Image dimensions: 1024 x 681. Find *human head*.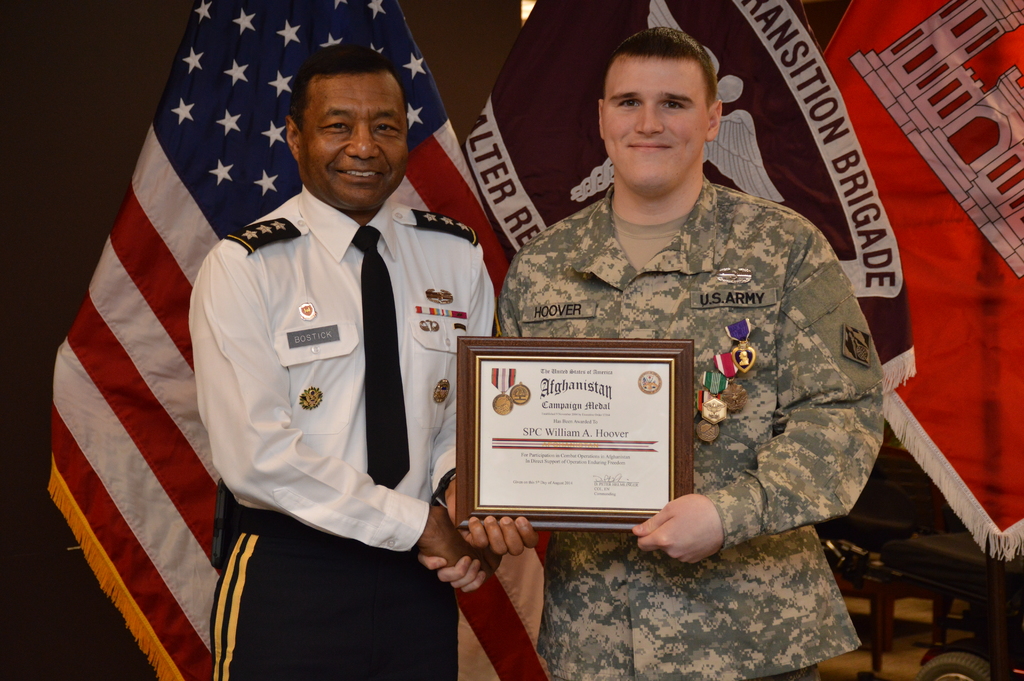
594/26/745/198.
